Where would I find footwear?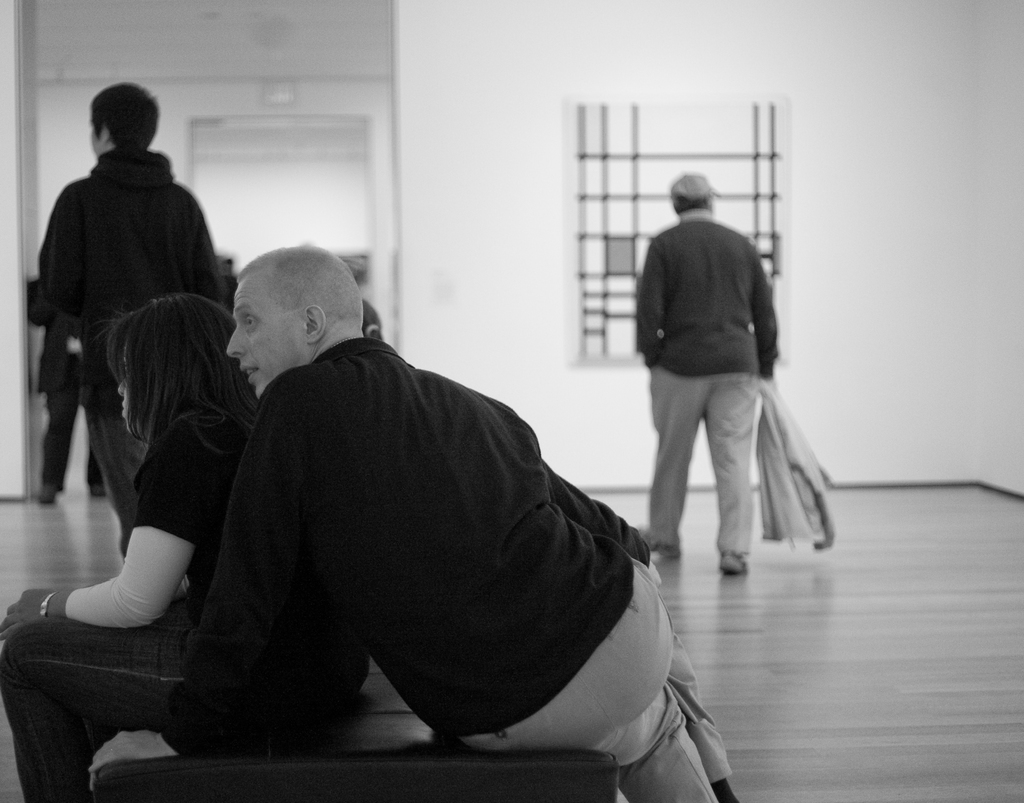
At crop(89, 484, 108, 498).
